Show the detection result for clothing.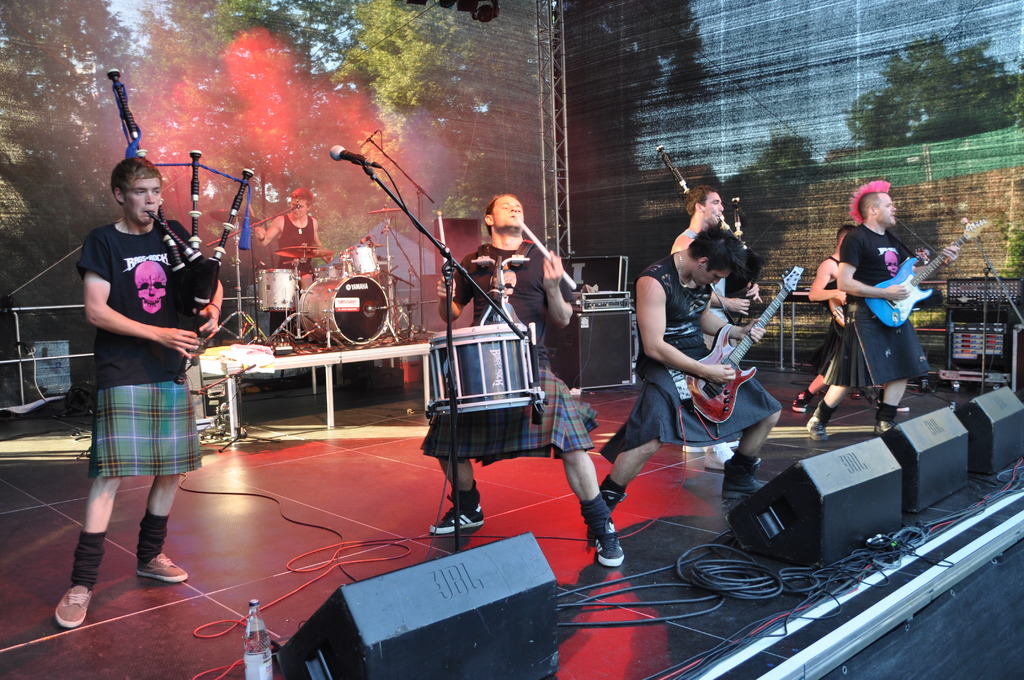
[left=682, top=223, right=731, bottom=323].
